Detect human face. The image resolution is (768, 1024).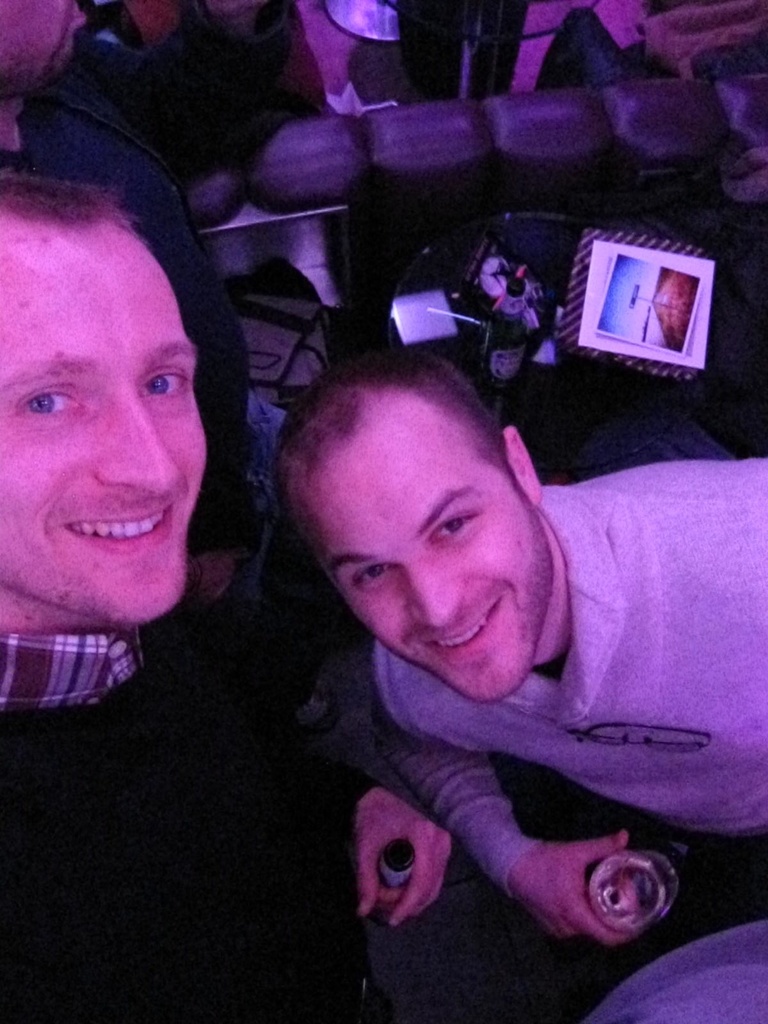
x1=293, y1=387, x2=559, y2=704.
